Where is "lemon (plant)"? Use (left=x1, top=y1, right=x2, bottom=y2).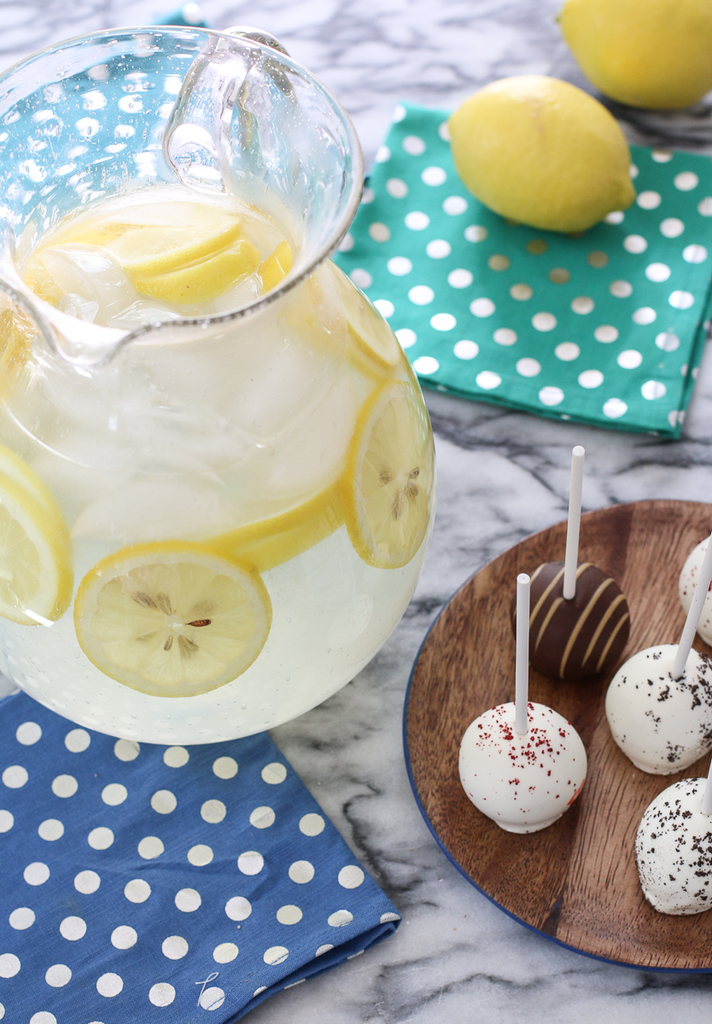
(left=452, top=82, right=641, bottom=231).
